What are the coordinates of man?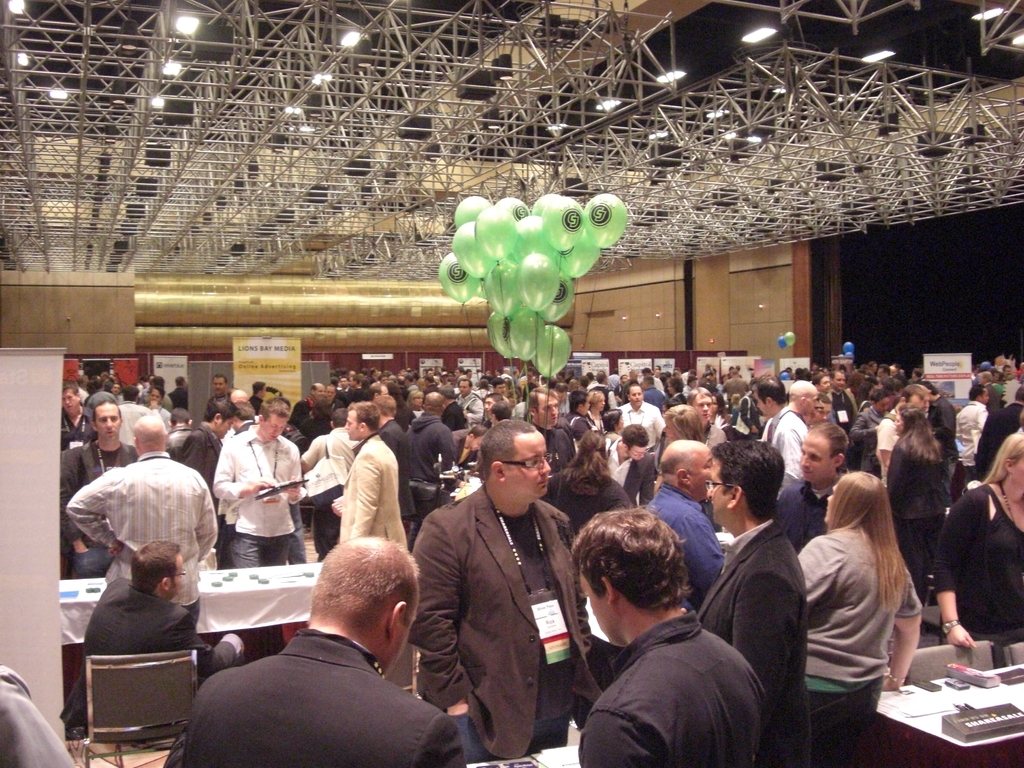
crop(750, 373, 811, 498).
